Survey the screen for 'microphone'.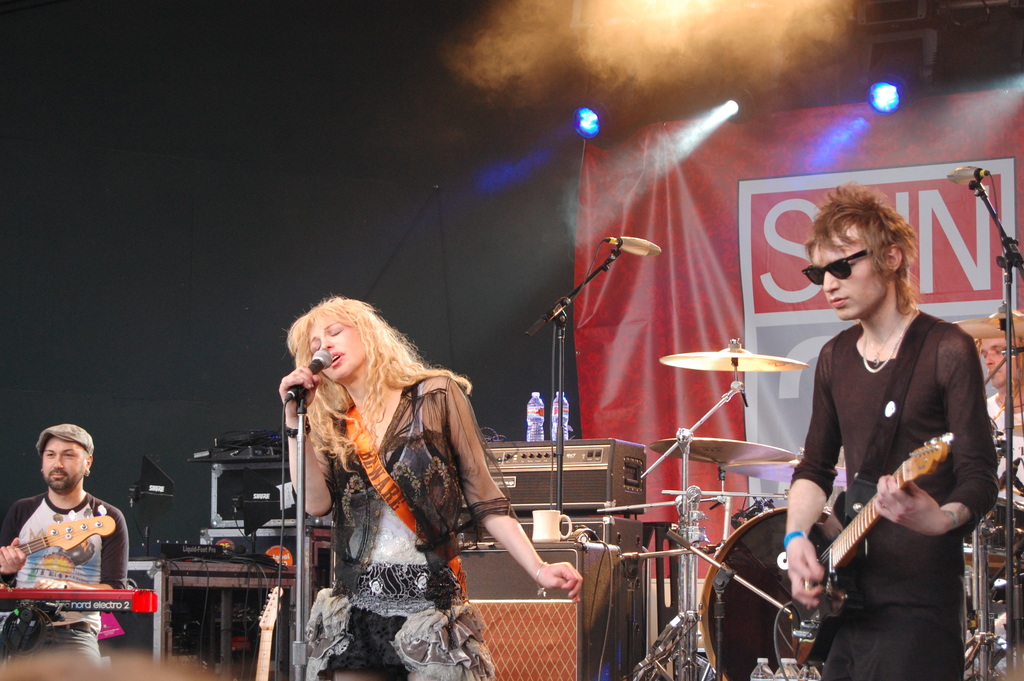
Survey found: [938, 161, 995, 194].
